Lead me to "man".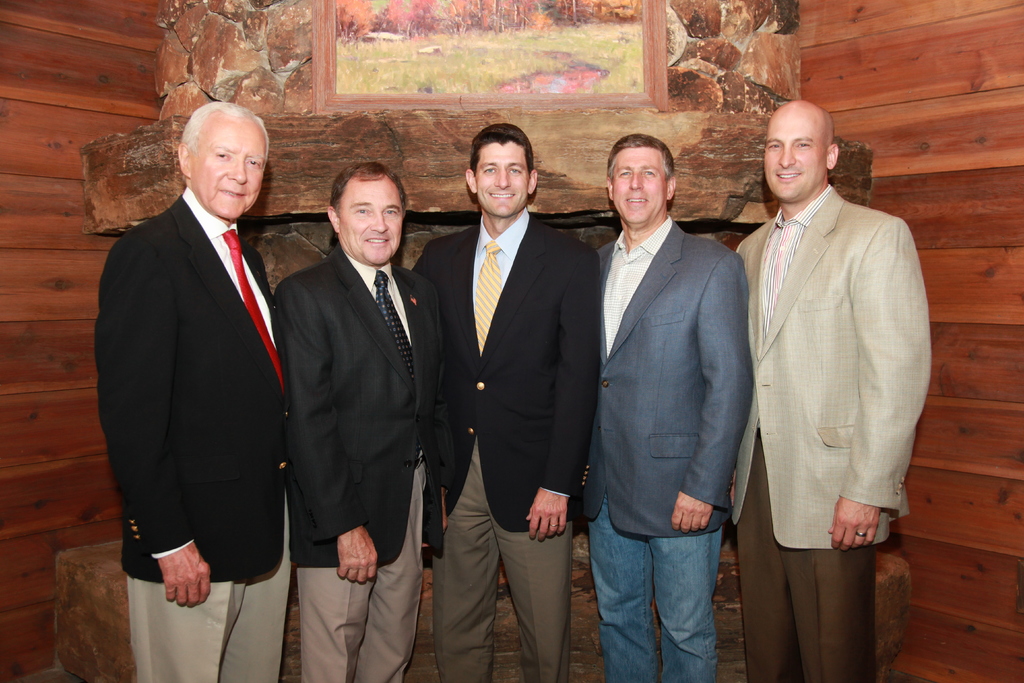
Lead to 269,163,445,682.
